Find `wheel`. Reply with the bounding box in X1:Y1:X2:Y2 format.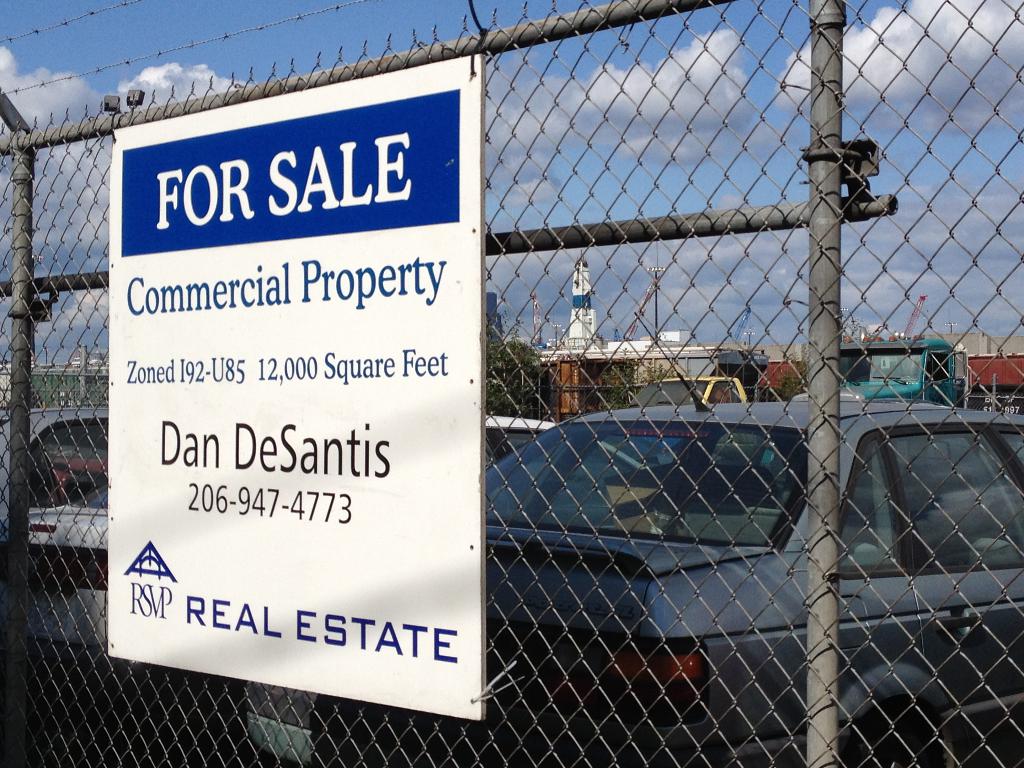
850:696:945:767.
